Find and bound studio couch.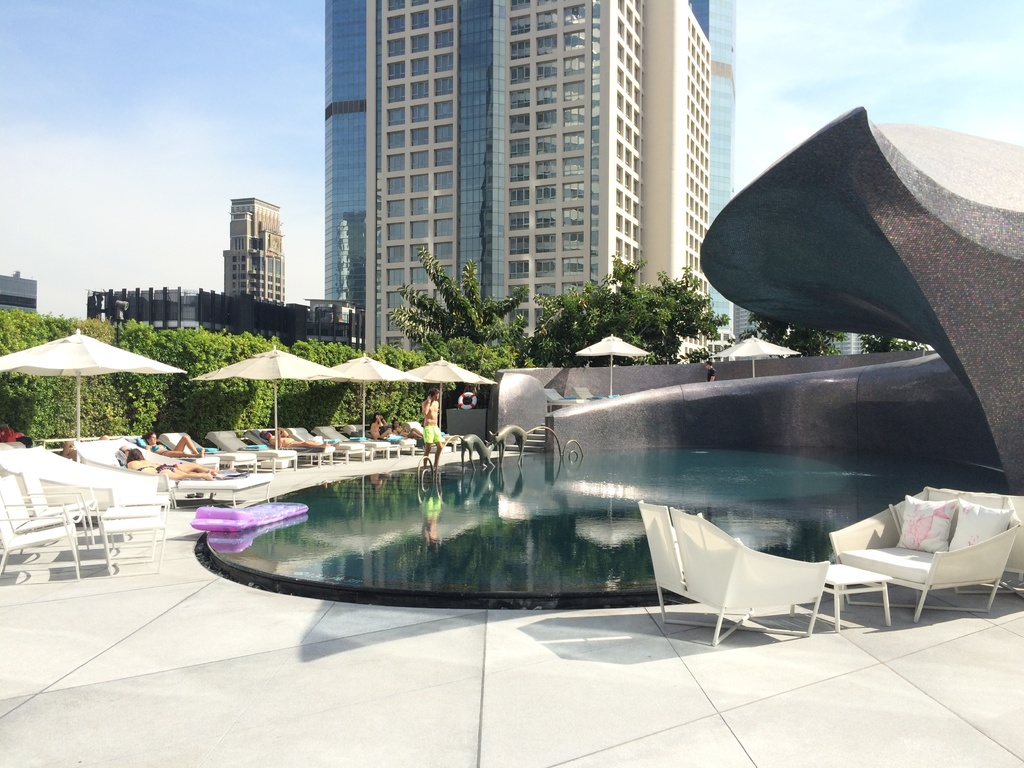
Bound: rect(828, 470, 1023, 628).
